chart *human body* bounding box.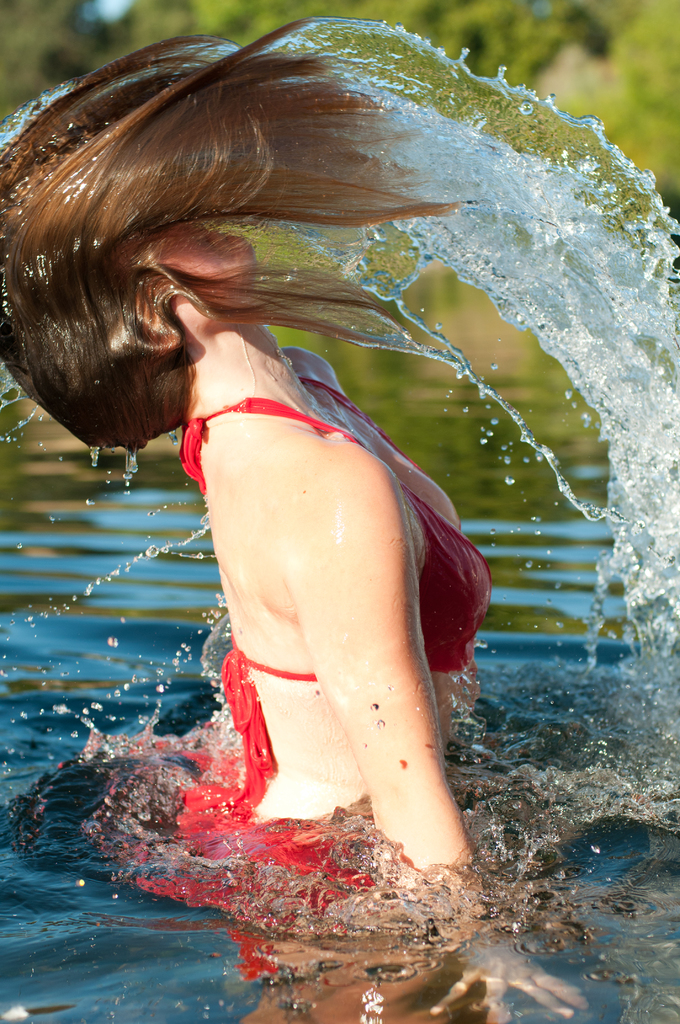
Charted: bbox(0, 13, 592, 1023).
